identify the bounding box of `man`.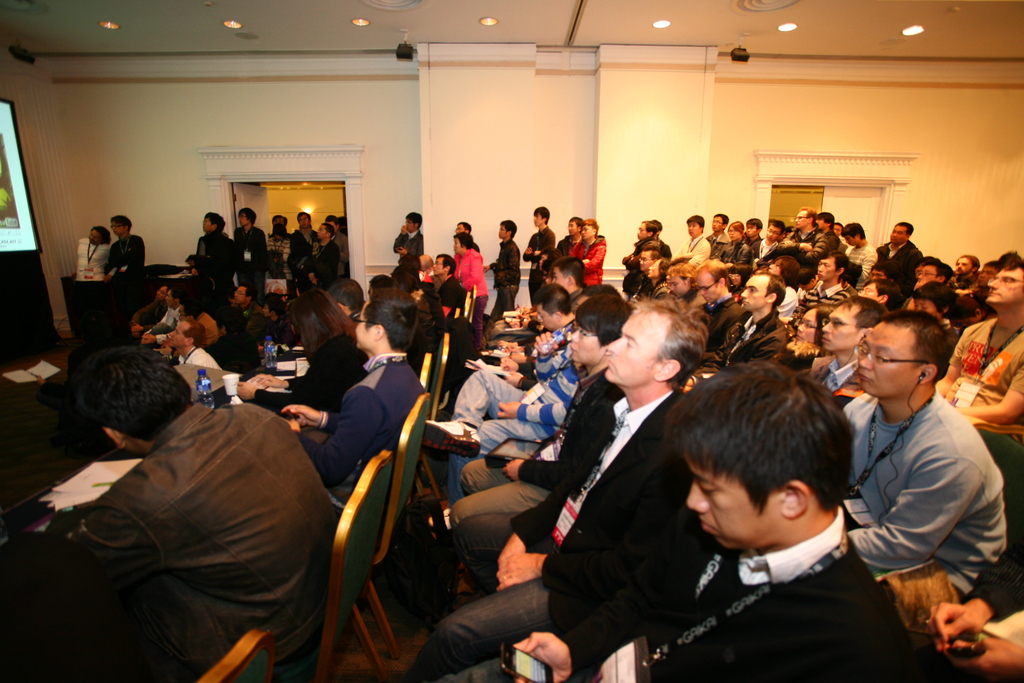
{"x1": 429, "y1": 357, "x2": 929, "y2": 682}.
